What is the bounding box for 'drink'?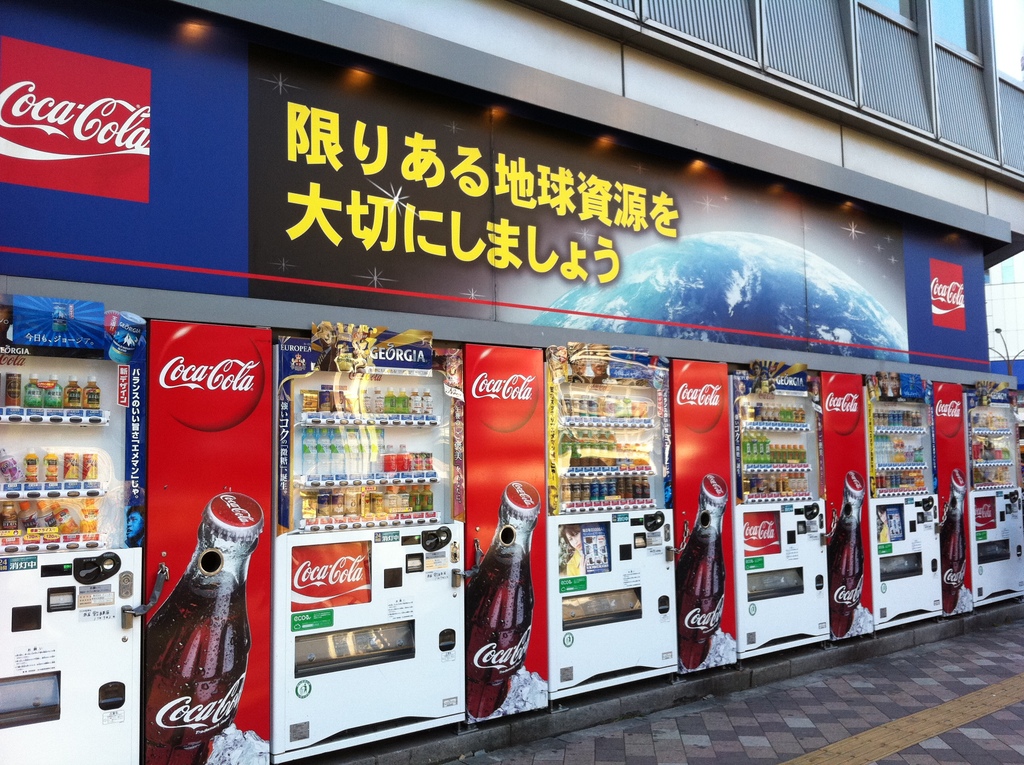
box=[464, 543, 535, 719].
